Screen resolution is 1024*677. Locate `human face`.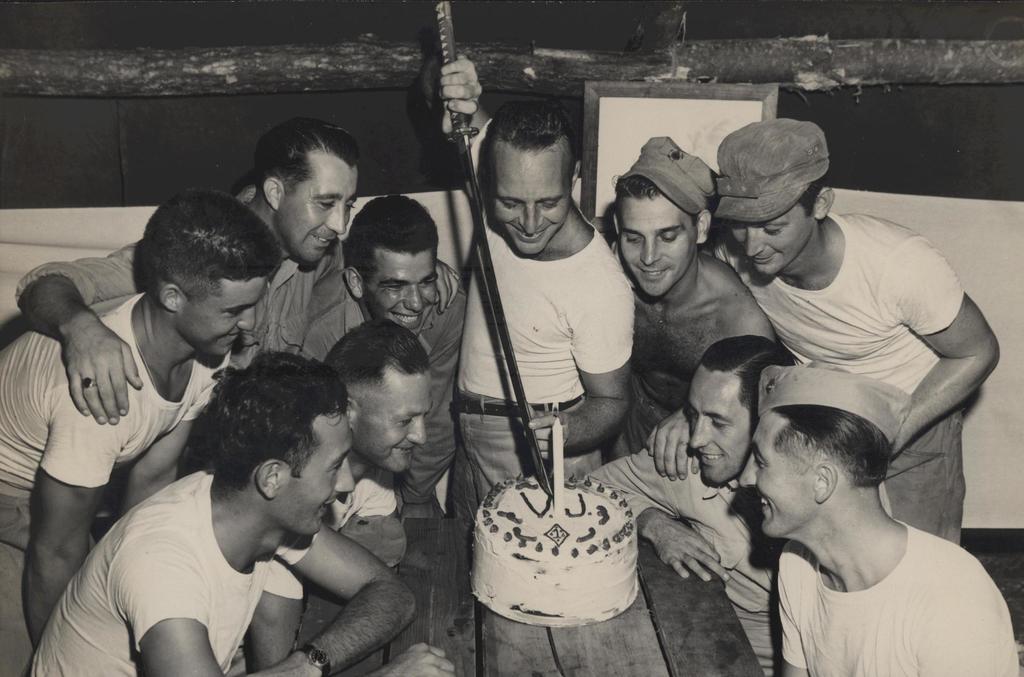
left=492, top=135, right=578, bottom=255.
